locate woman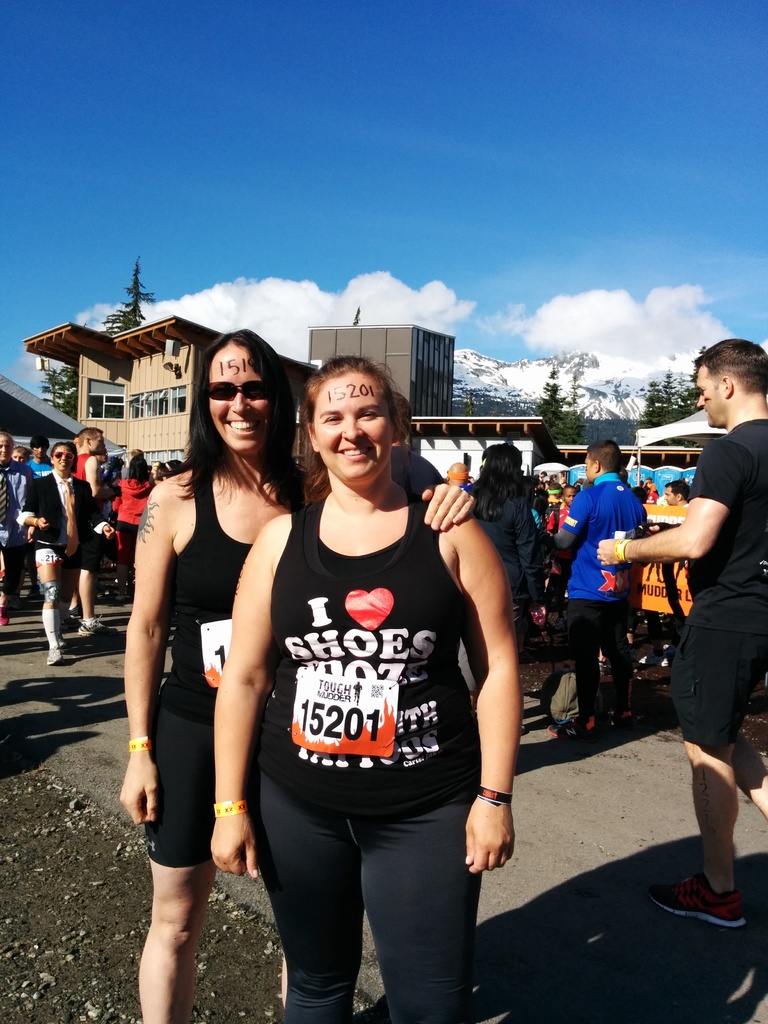
{"left": 112, "top": 456, "right": 154, "bottom": 604}
